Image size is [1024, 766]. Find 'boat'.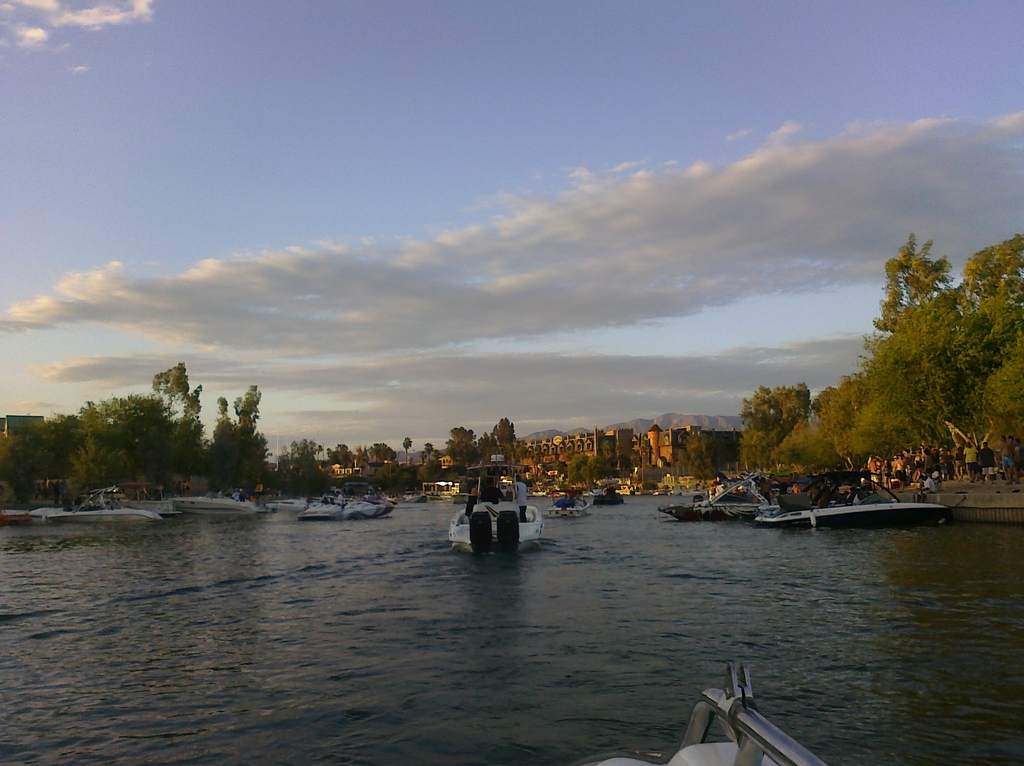
(456,477,542,558).
